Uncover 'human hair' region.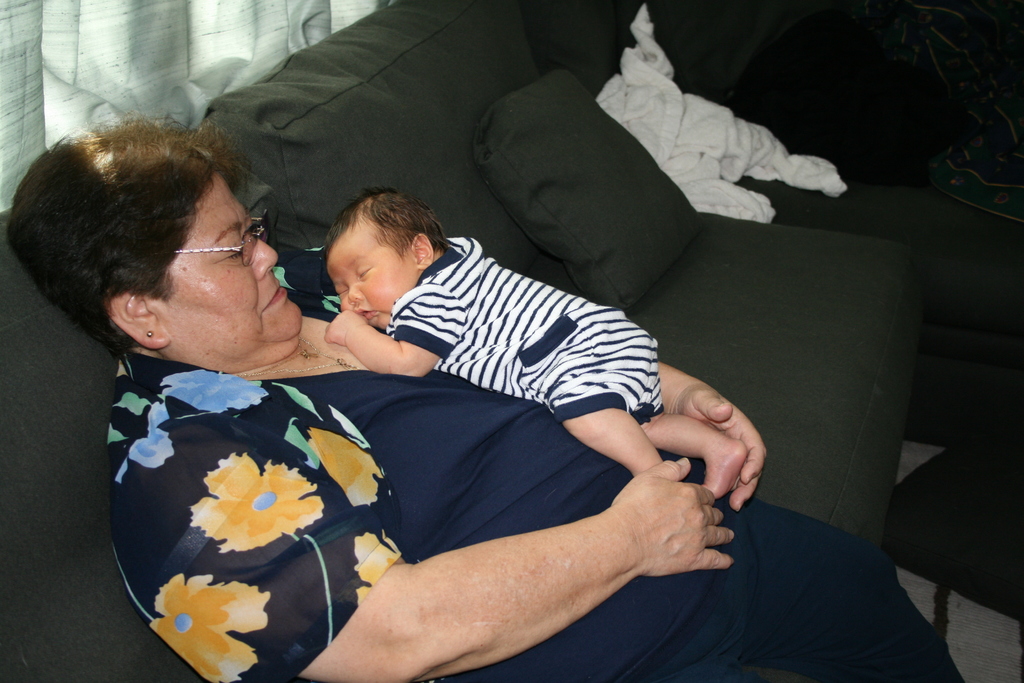
Uncovered: Rect(2, 101, 251, 362).
